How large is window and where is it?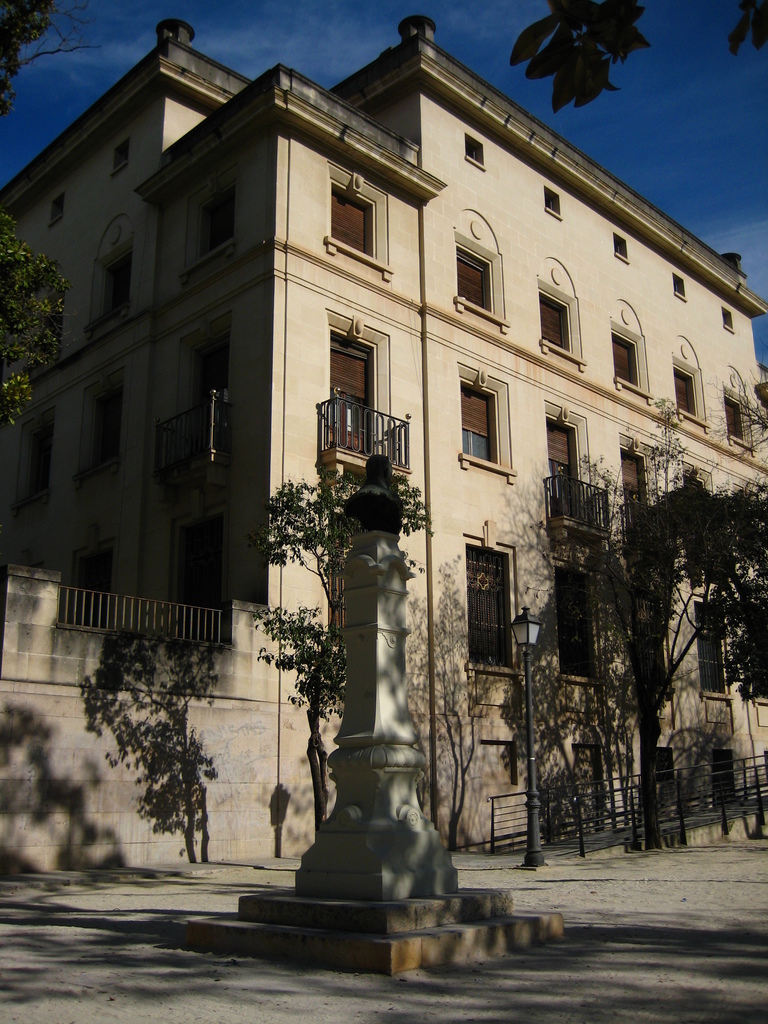
Bounding box: 673/355/708/427.
